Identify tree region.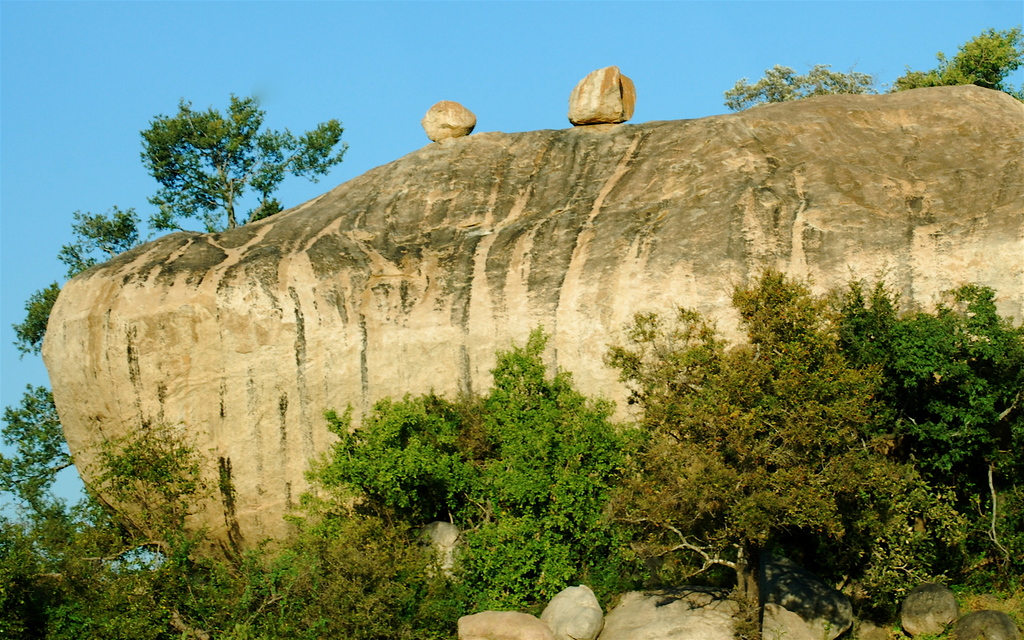
Region: {"left": 900, "top": 26, "right": 1023, "bottom": 112}.
